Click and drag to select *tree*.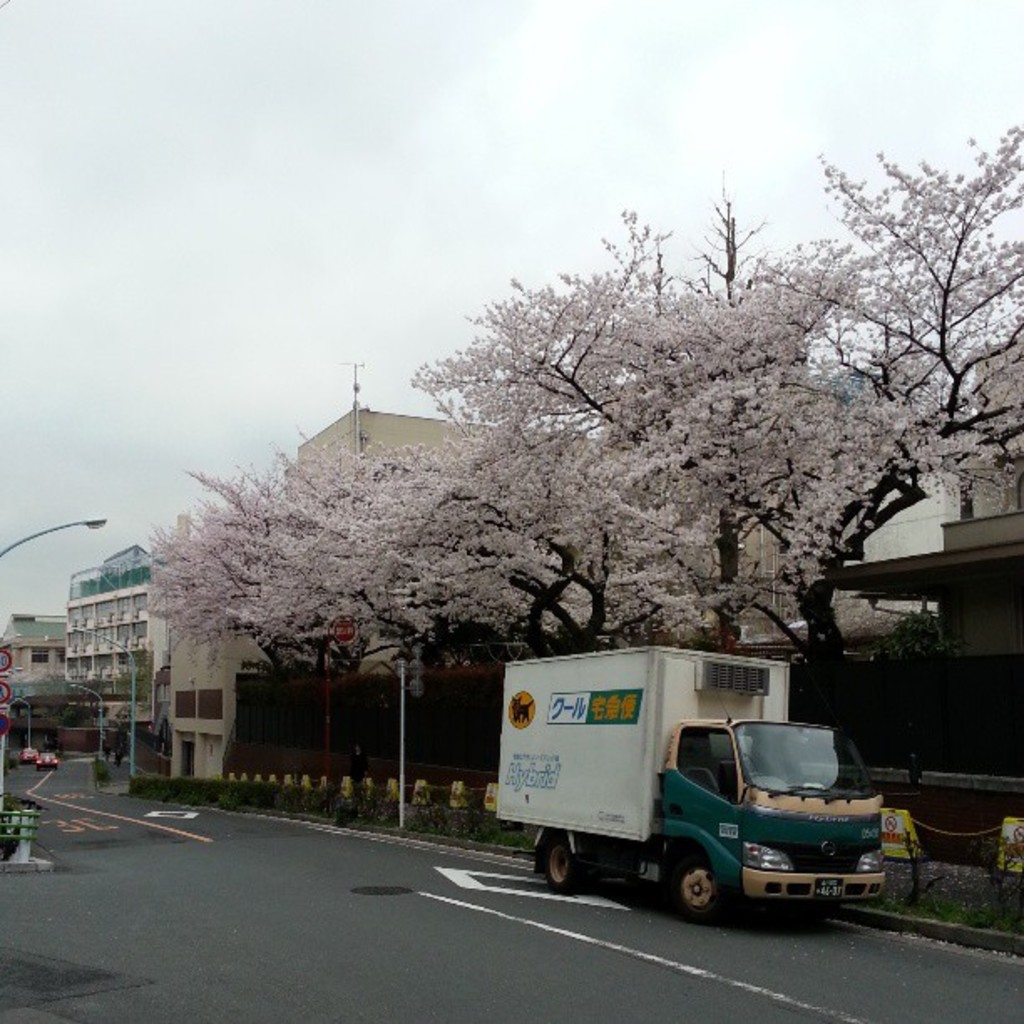
Selection: [x1=738, y1=102, x2=1006, y2=571].
